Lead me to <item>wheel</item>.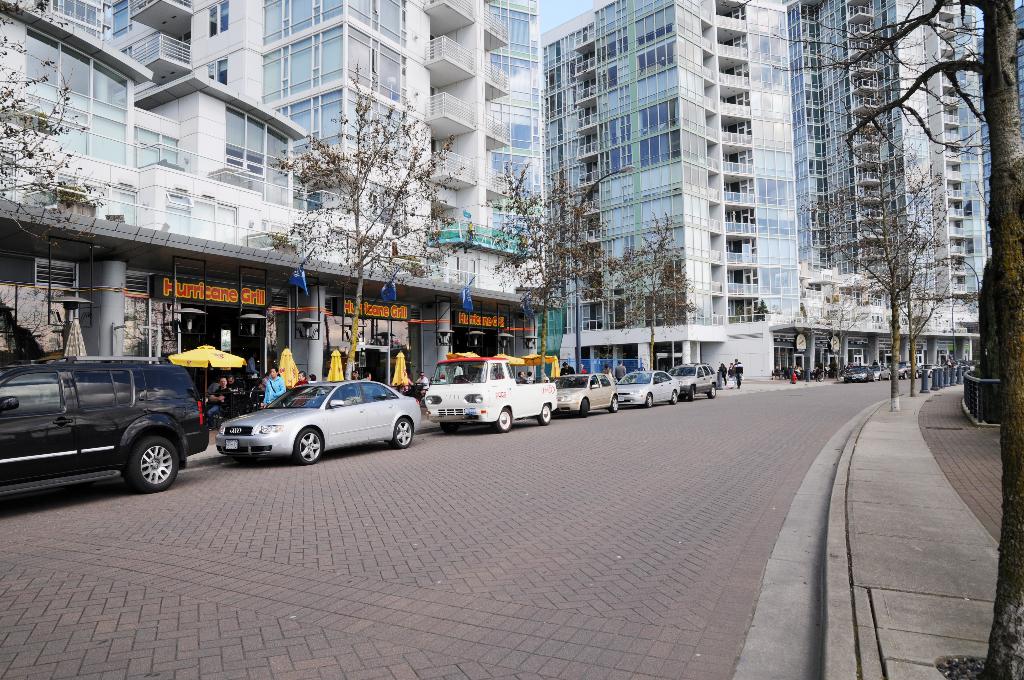
Lead to box(388, 416, 414, 447).
